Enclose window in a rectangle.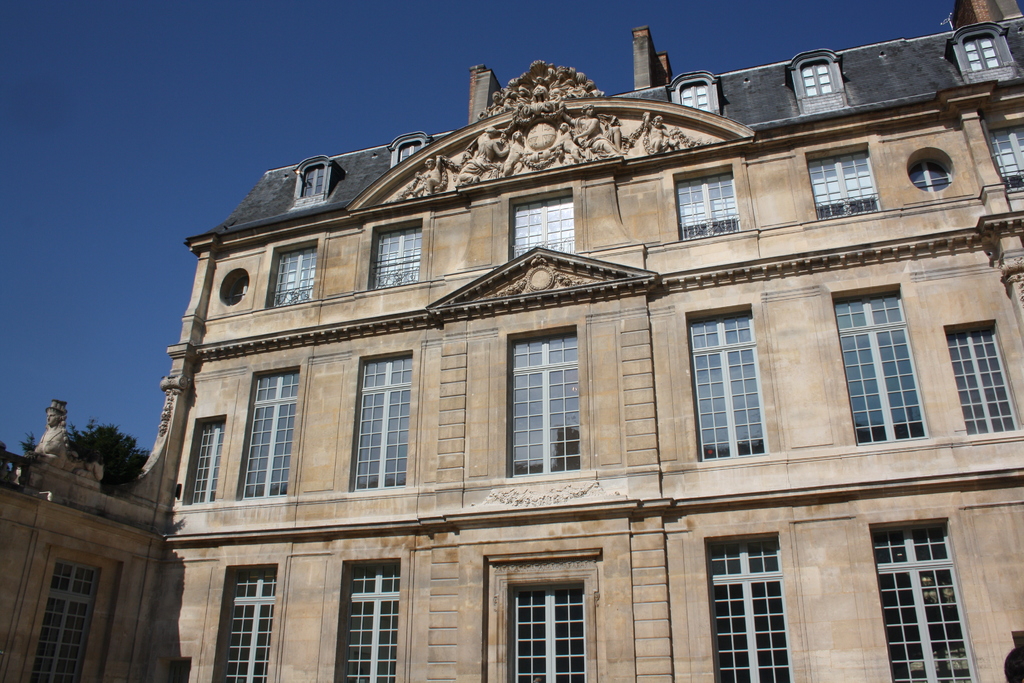
<region>665, 73, 723, 114</region>.
